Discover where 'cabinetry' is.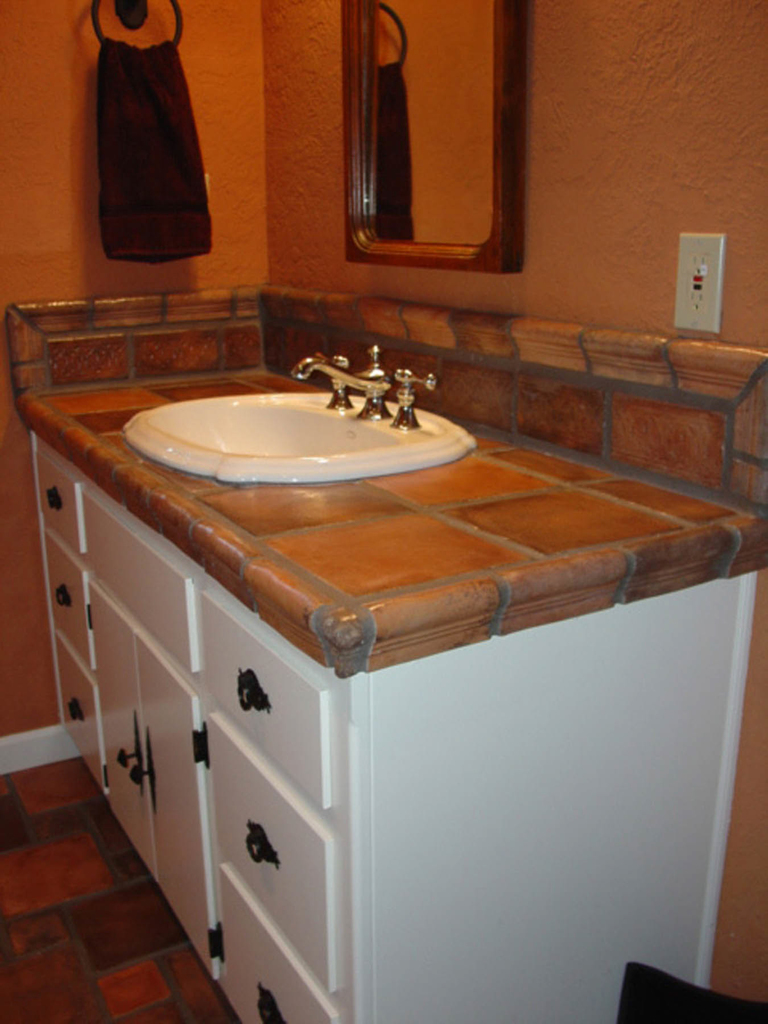
Discovered at 209 714 334 995.
